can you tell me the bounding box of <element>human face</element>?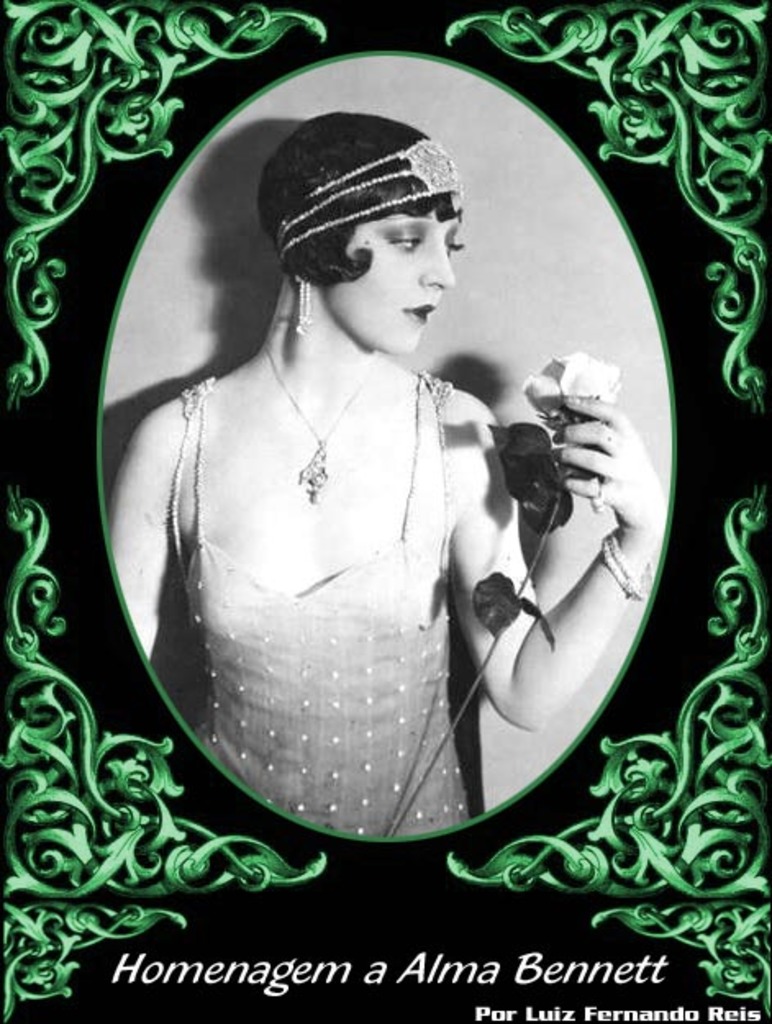
<box>323,206,459,357</box>.
